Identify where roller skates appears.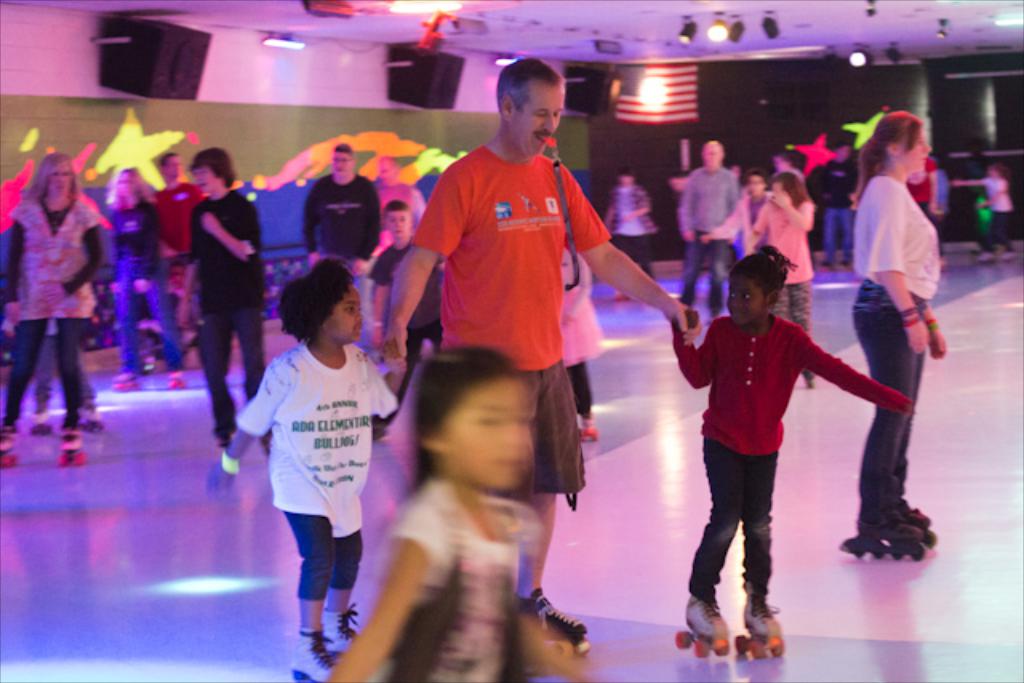
Appears at x1=107, y1=368, x2=138, y2=400.
